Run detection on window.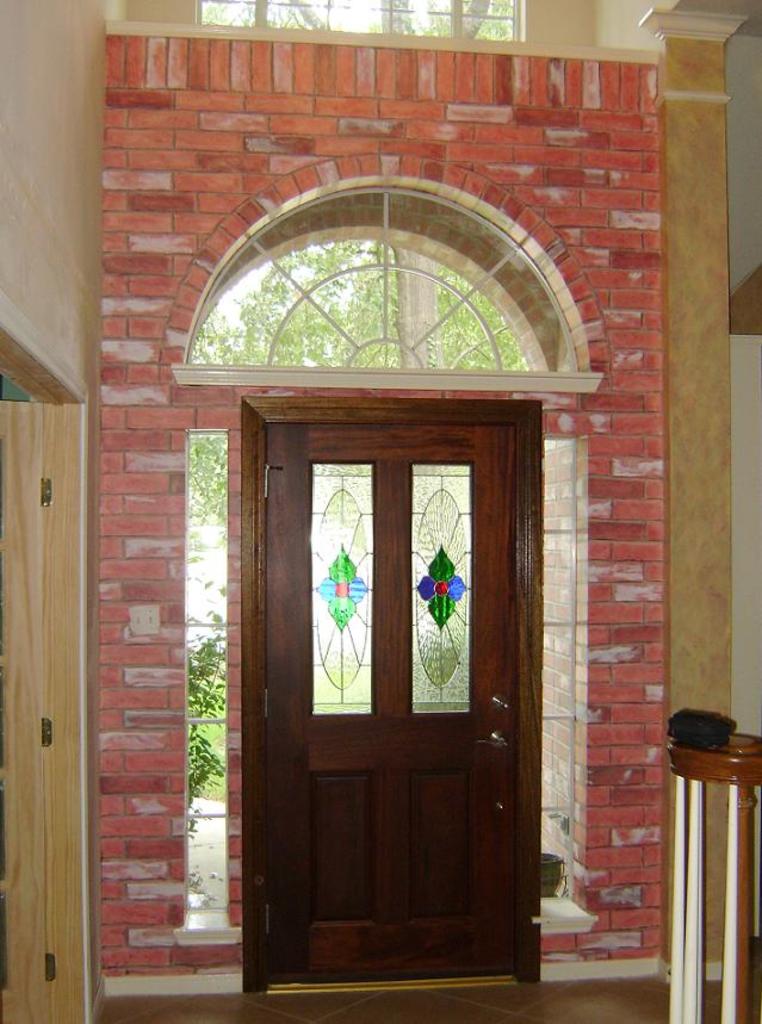
Result: x1=137 y1=182 x2=614 y2=391.
